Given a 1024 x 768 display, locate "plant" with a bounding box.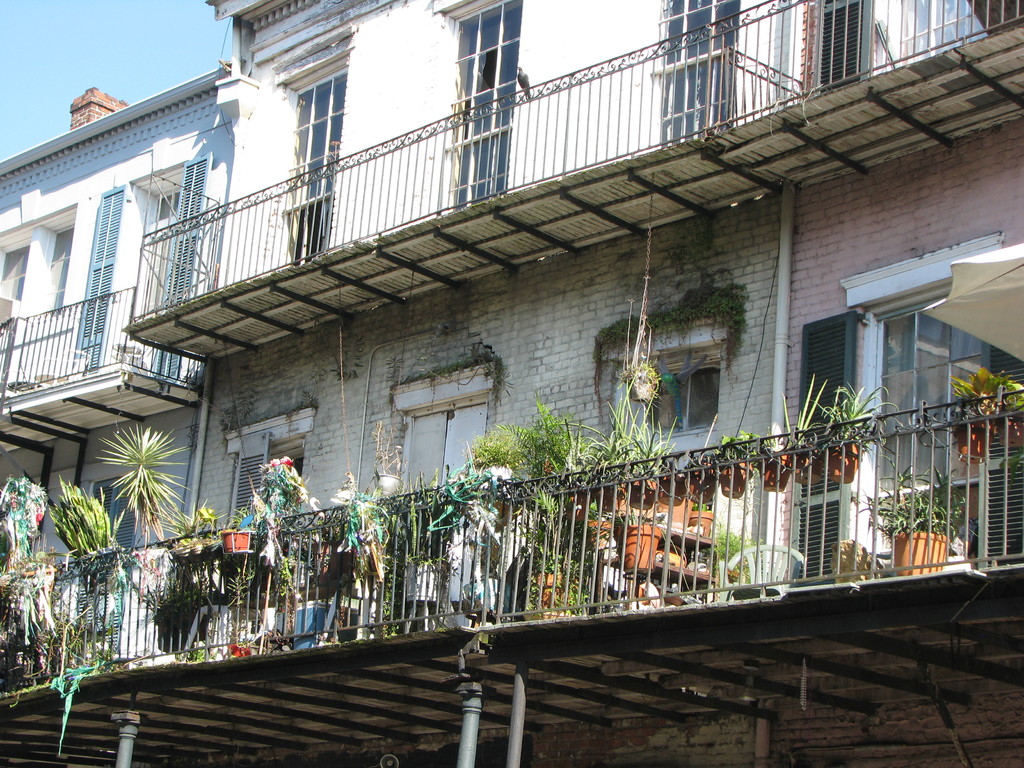
Located: crop(504, 486, 566, 604).
